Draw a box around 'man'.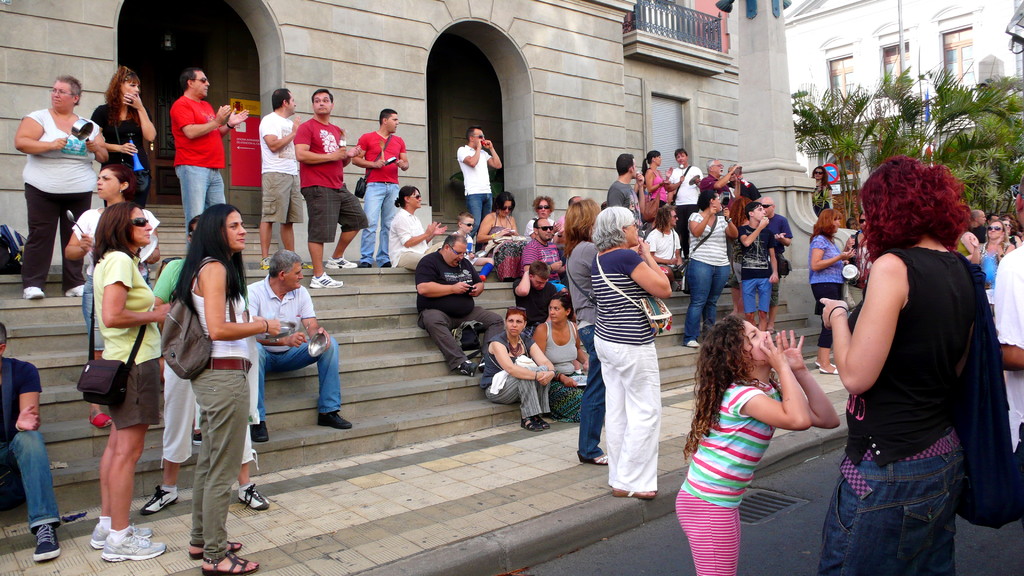
<bbox>518, 219, 572, 293</bbox>.
